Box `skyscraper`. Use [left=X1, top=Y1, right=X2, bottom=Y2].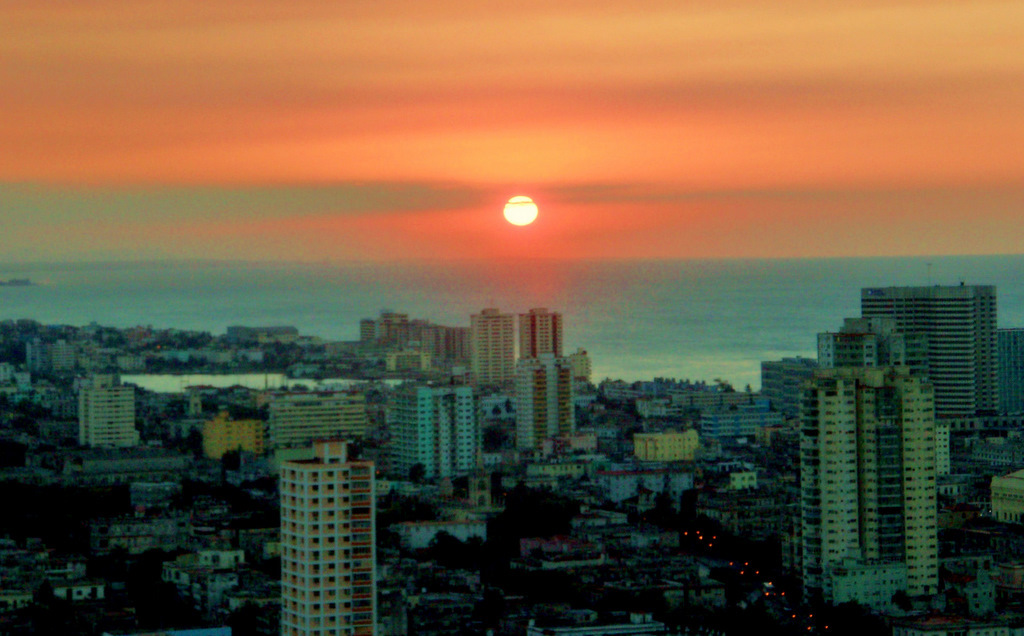
[left=523, top=307, right=563, bottom=374].
